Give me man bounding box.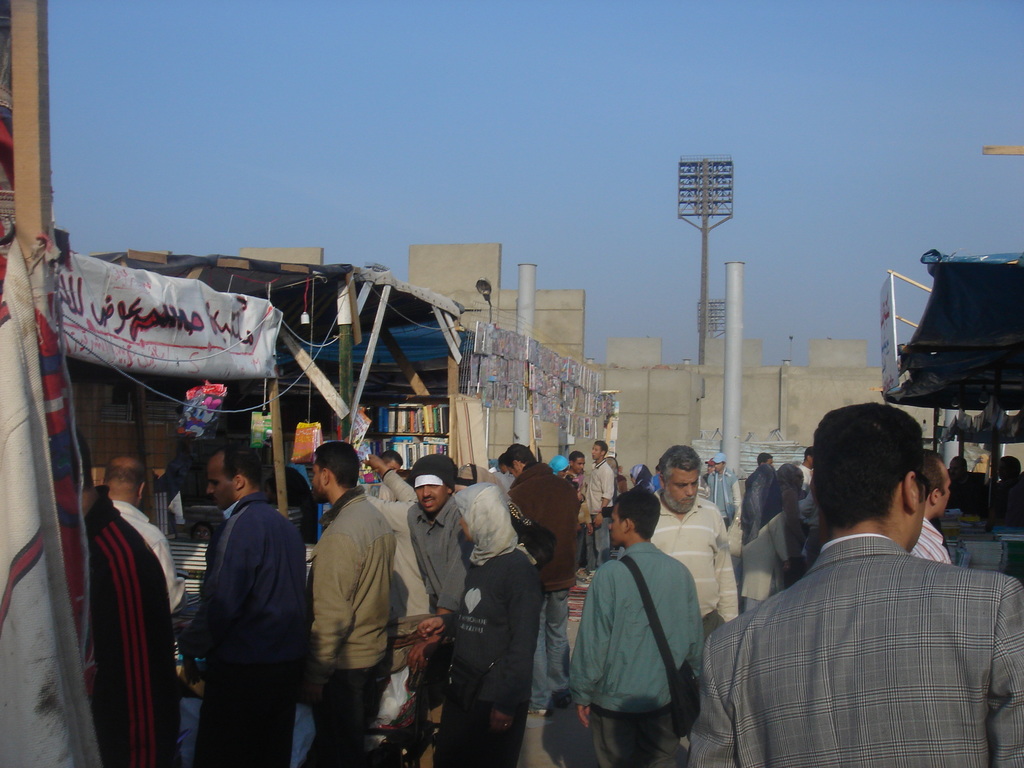
{"left": 589, "top": 438, "right": 616, "bottom": 567}.
